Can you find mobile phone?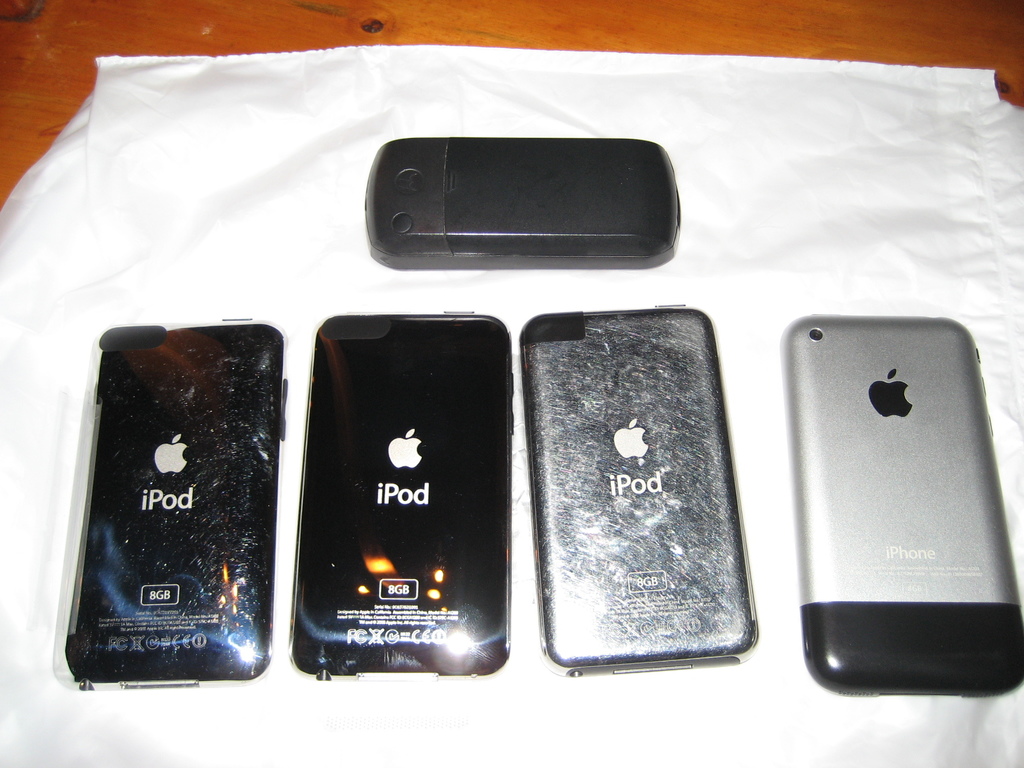
Yes, bounding box: rect(52, 315, 289, 692).
